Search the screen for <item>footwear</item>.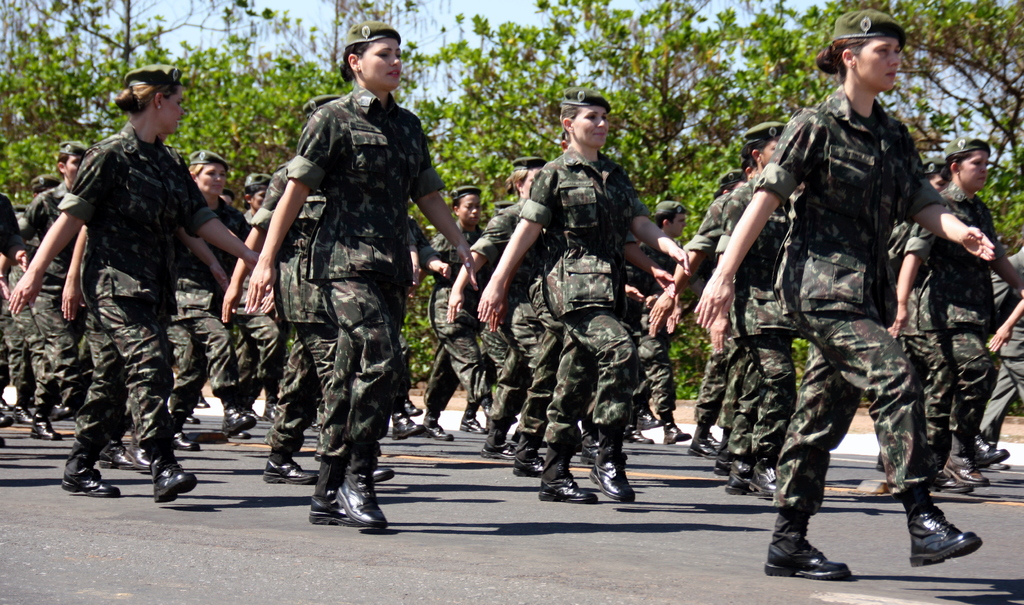
Found at x1=372 y1=464 x2=396 y2=483.
